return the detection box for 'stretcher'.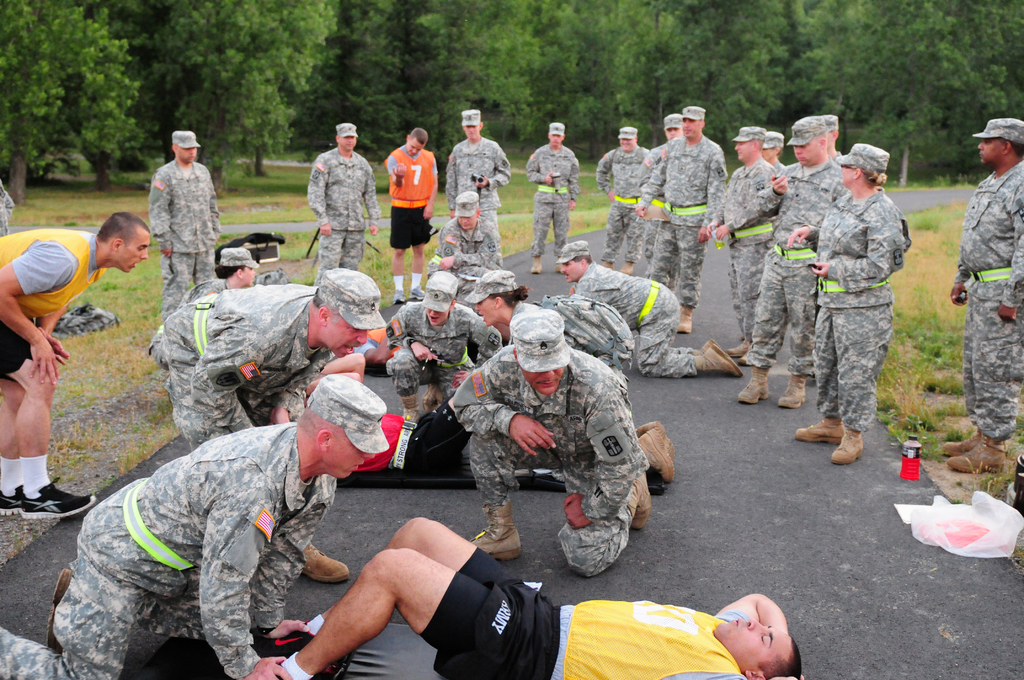
Rect(335, 464, 660, 498).
